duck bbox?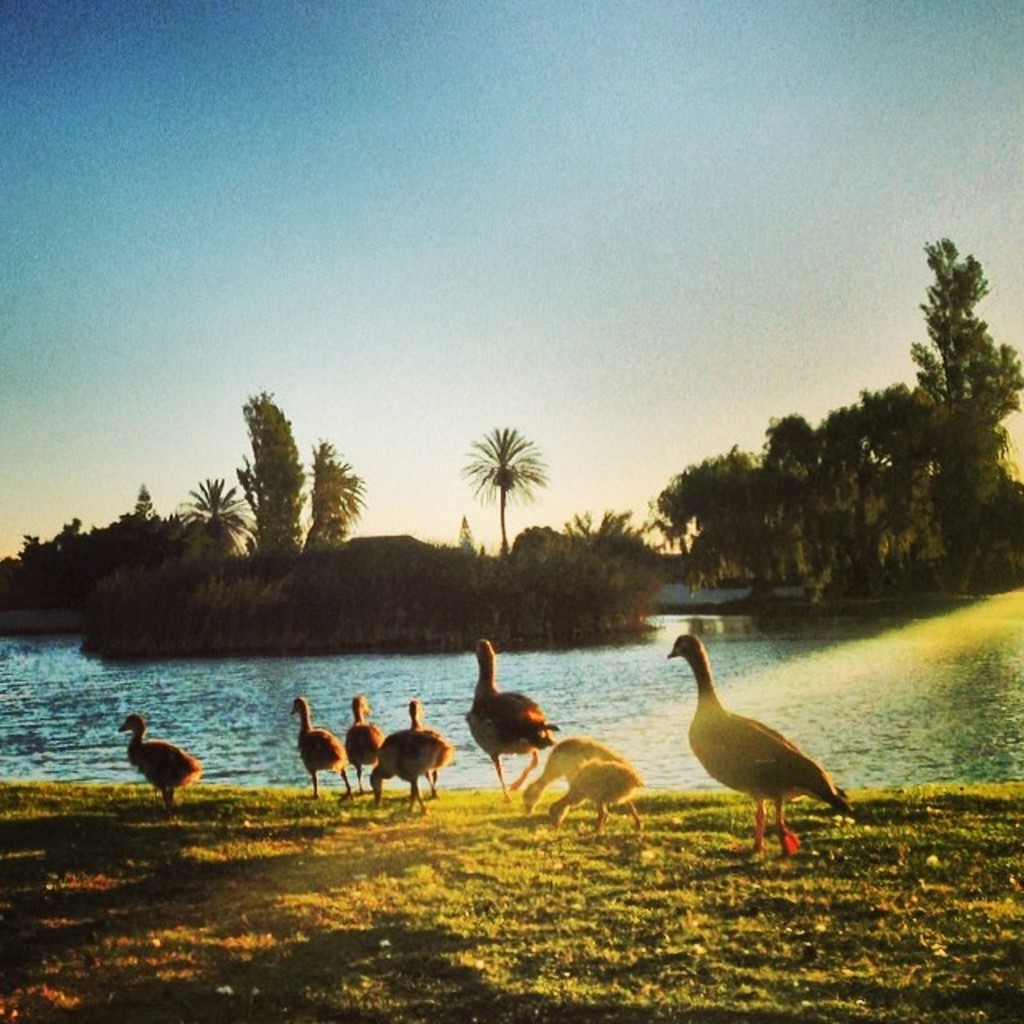
x1=286 y1=688 x2=344 y2=806
